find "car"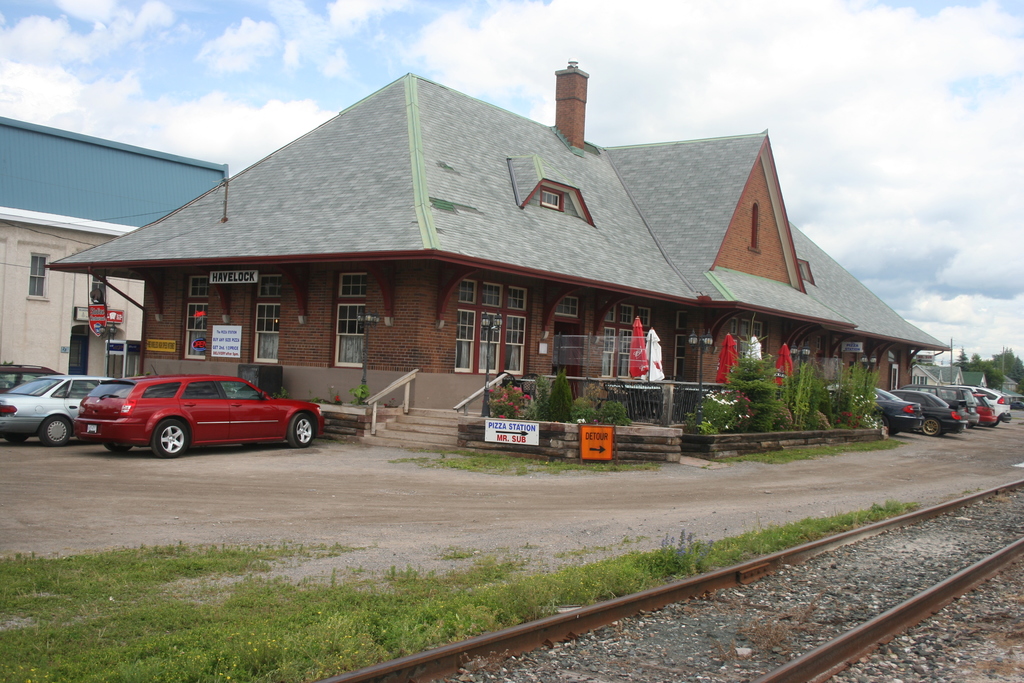
[861,384,922,431]
